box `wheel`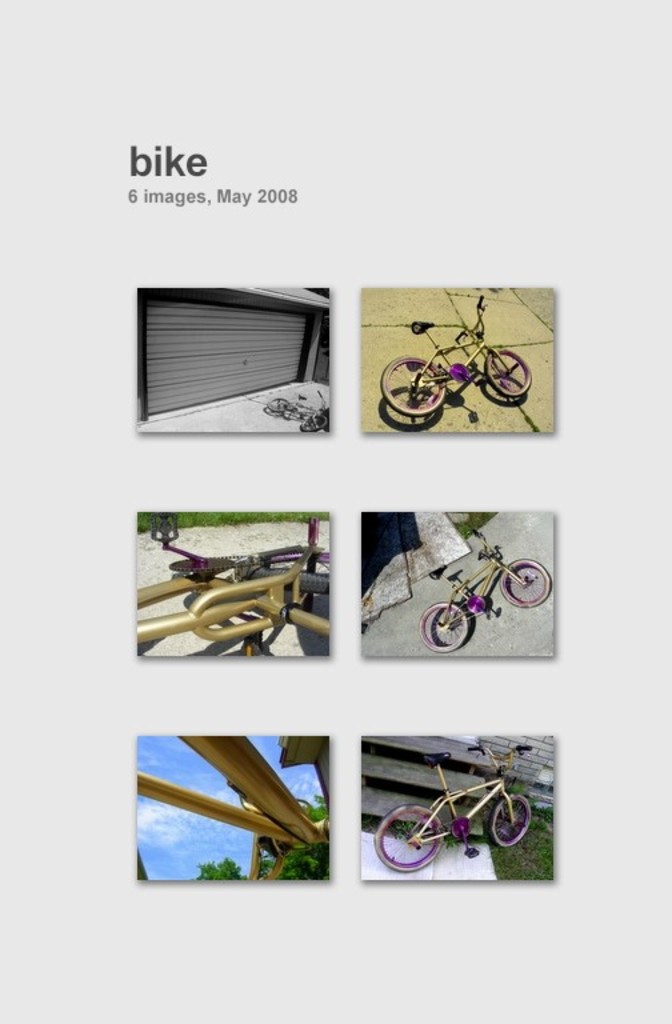
l=409, t=597, r=476, b=652
